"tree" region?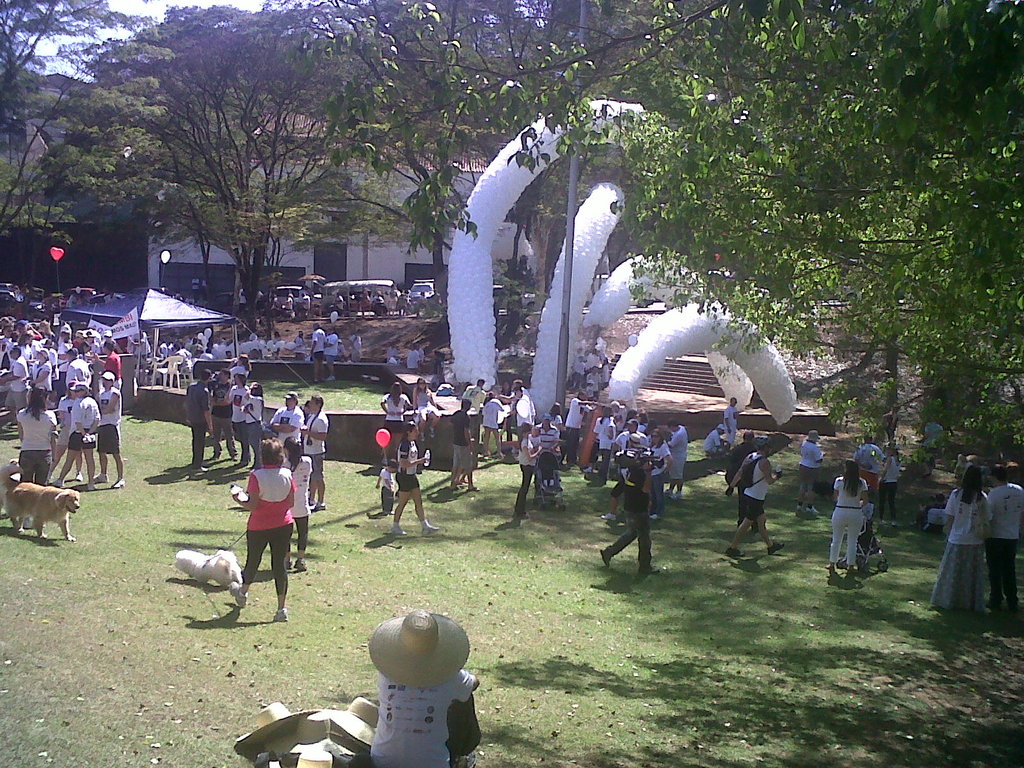
Rect(460, 3, 1023, 482)
